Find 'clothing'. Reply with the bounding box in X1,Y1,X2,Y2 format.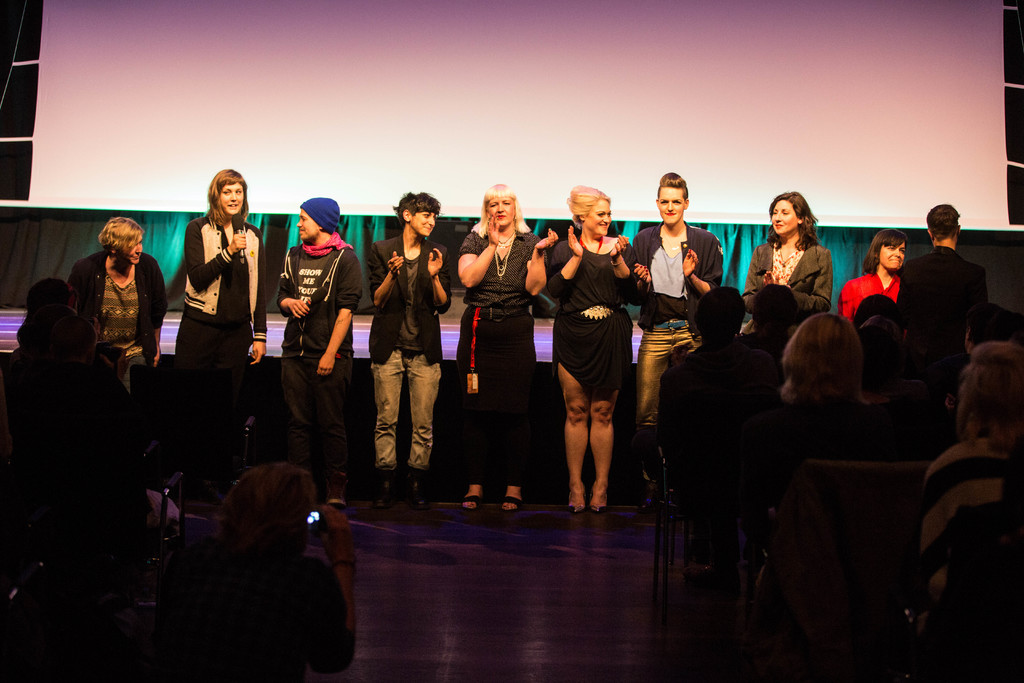
554,227,642,389.
